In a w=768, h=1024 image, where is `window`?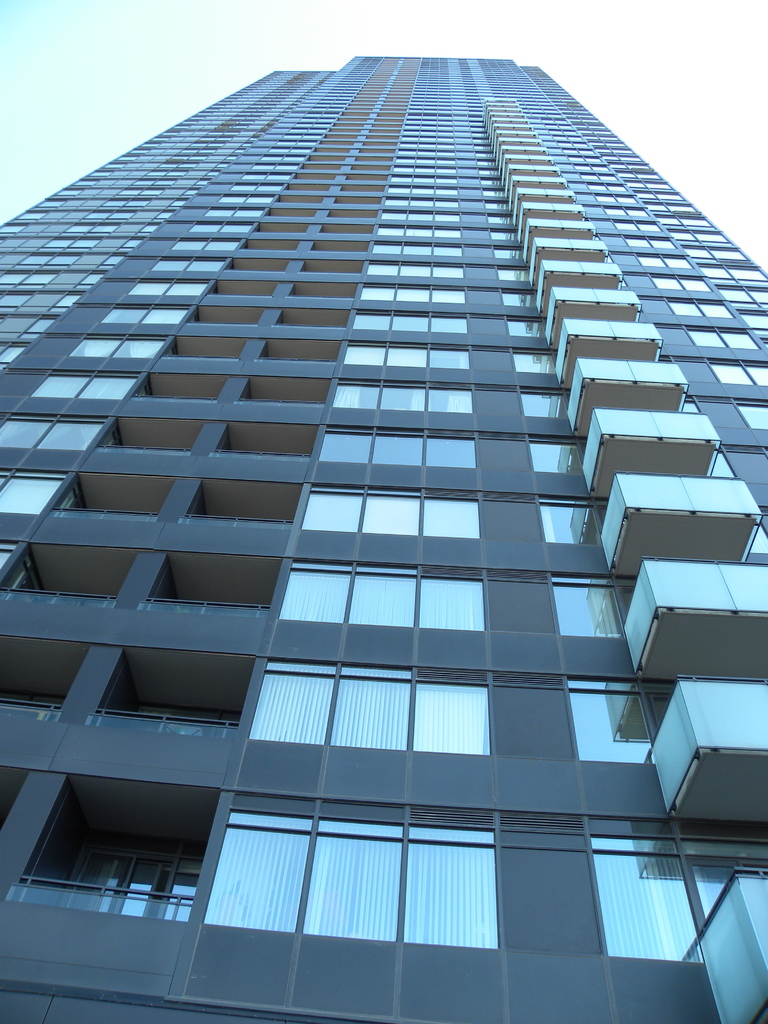
bbox(218, 181, 275, 200).
